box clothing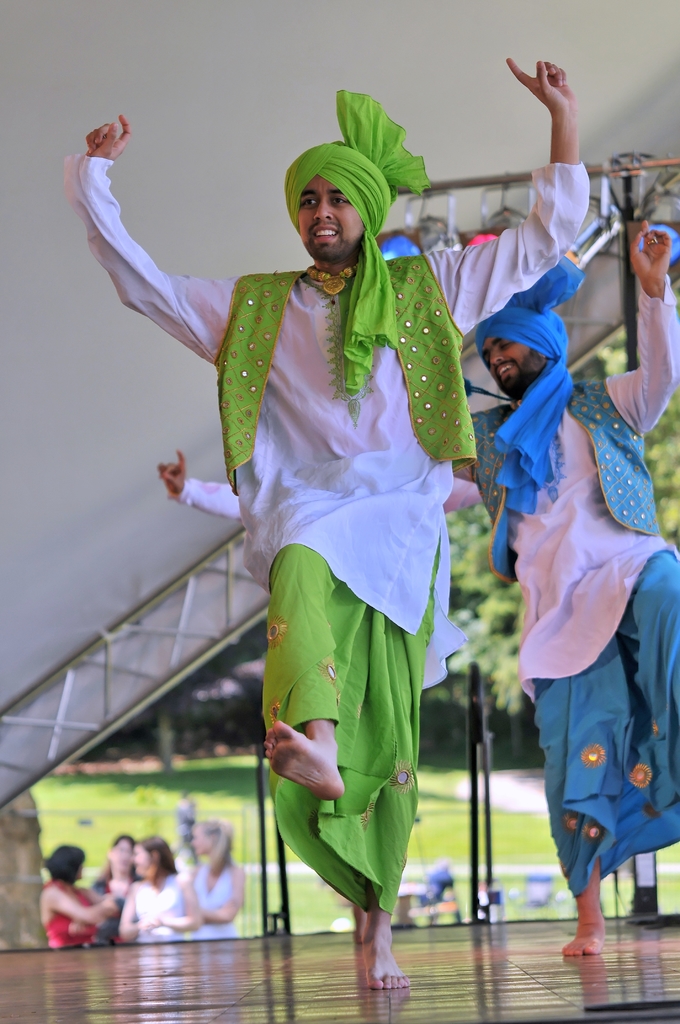
Rect(90, 867, 144, 952)
